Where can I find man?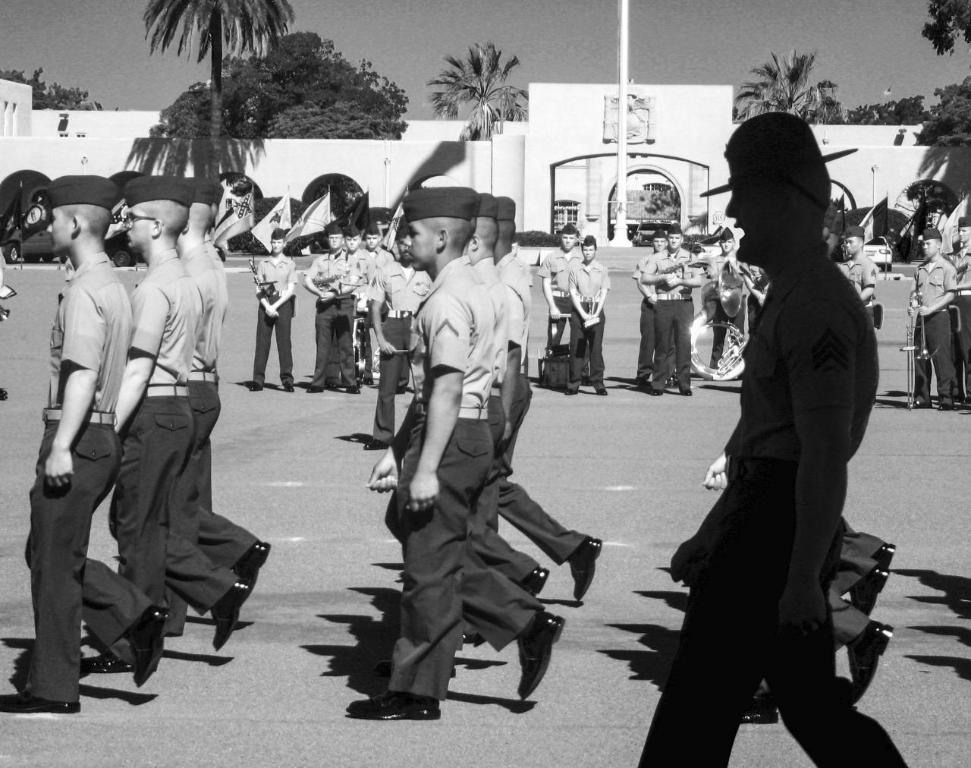
You can find it at locate(179, 176, 275, 593).
